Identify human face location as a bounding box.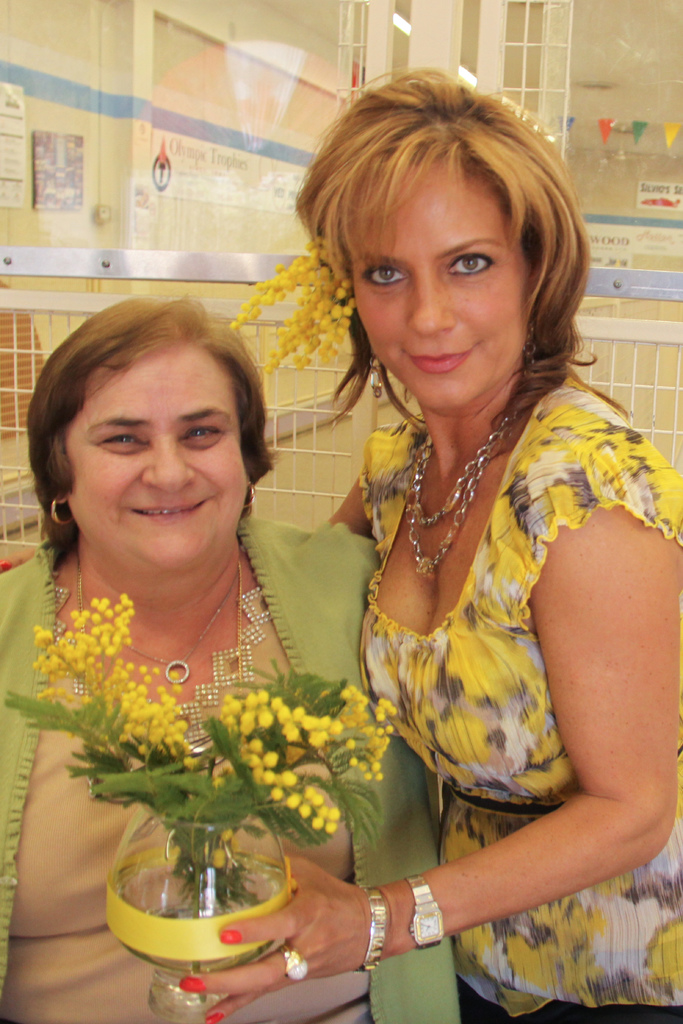
box=[69, 339, 248, 573].
